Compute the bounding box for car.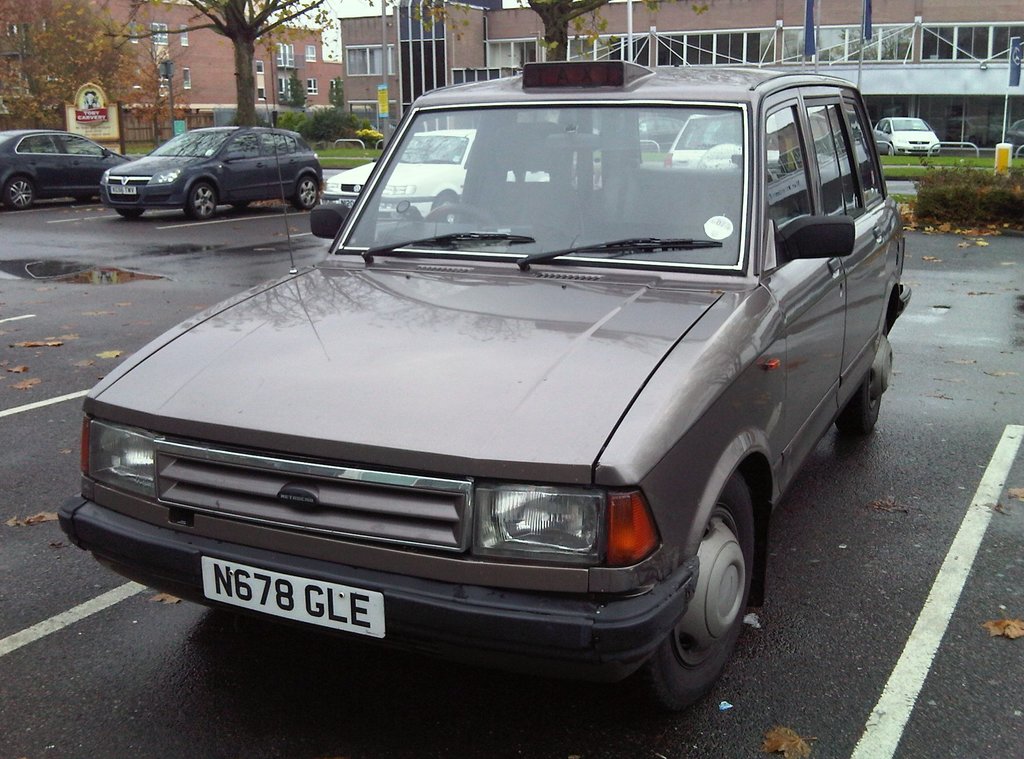
crop(318, 125, 545, 217).
